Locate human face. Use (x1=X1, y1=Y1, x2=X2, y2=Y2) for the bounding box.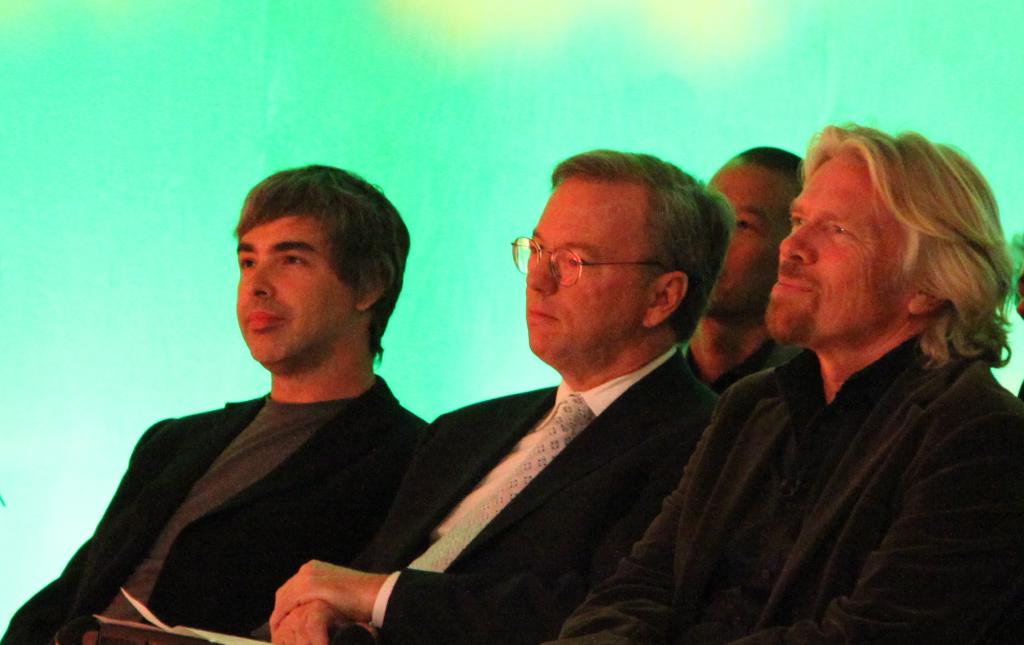
(x1=235, y1=212, x2=352, y2=372).
